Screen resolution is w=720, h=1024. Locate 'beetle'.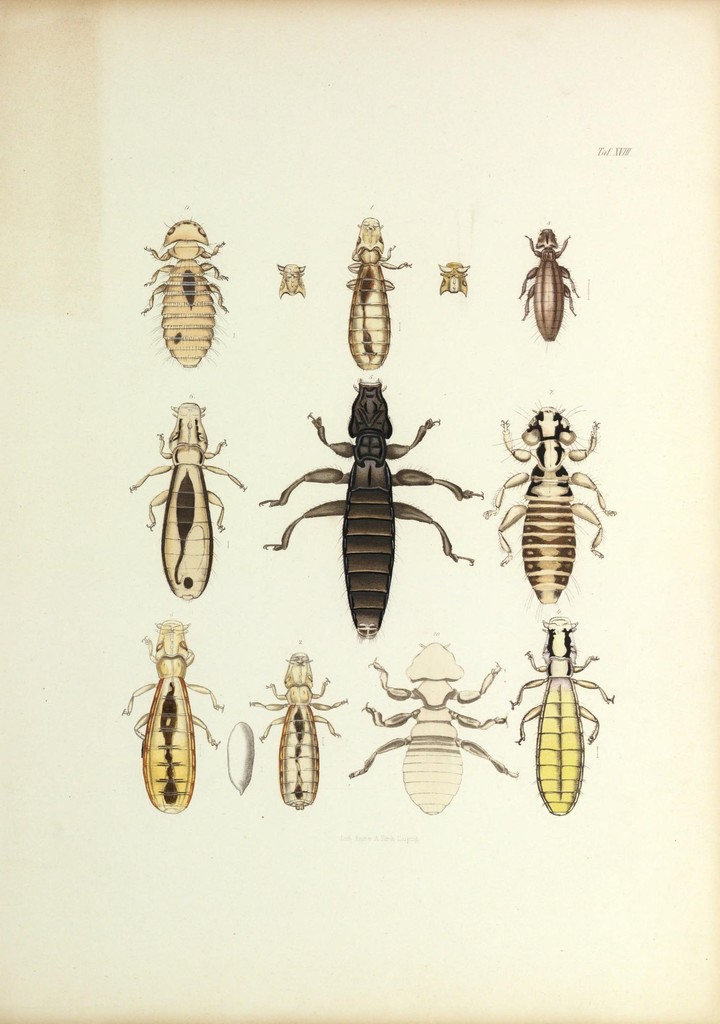
<bbox>347, 216, 409, 374</bbox>.
